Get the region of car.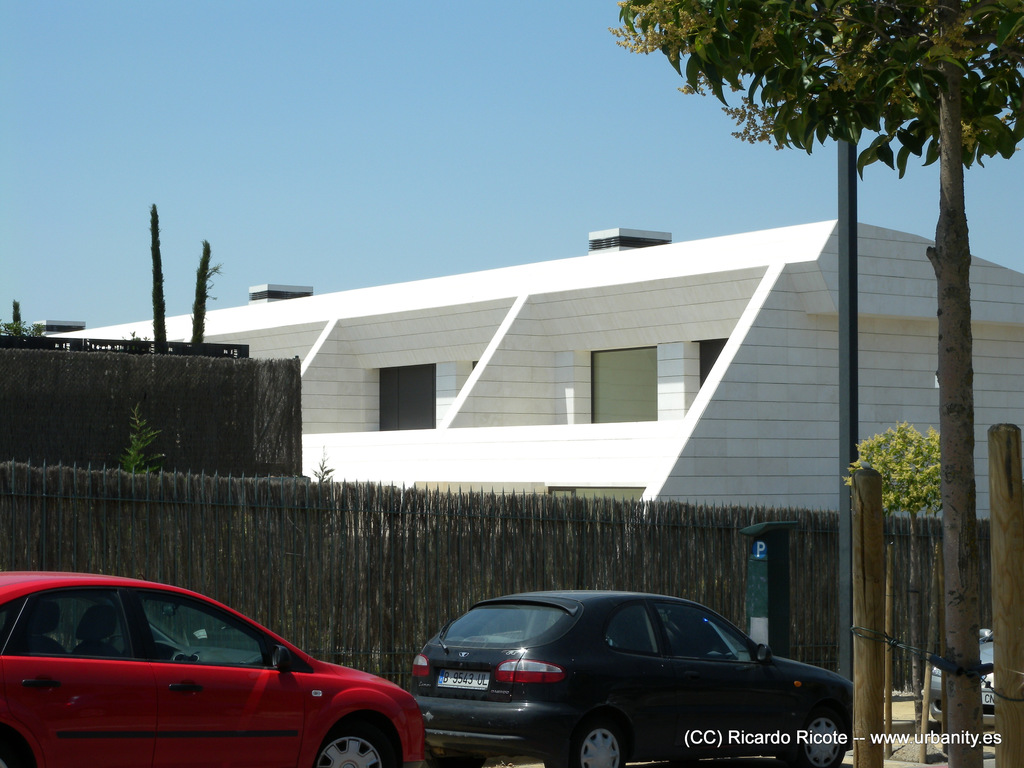
detection(408, 588, 850, 767).
